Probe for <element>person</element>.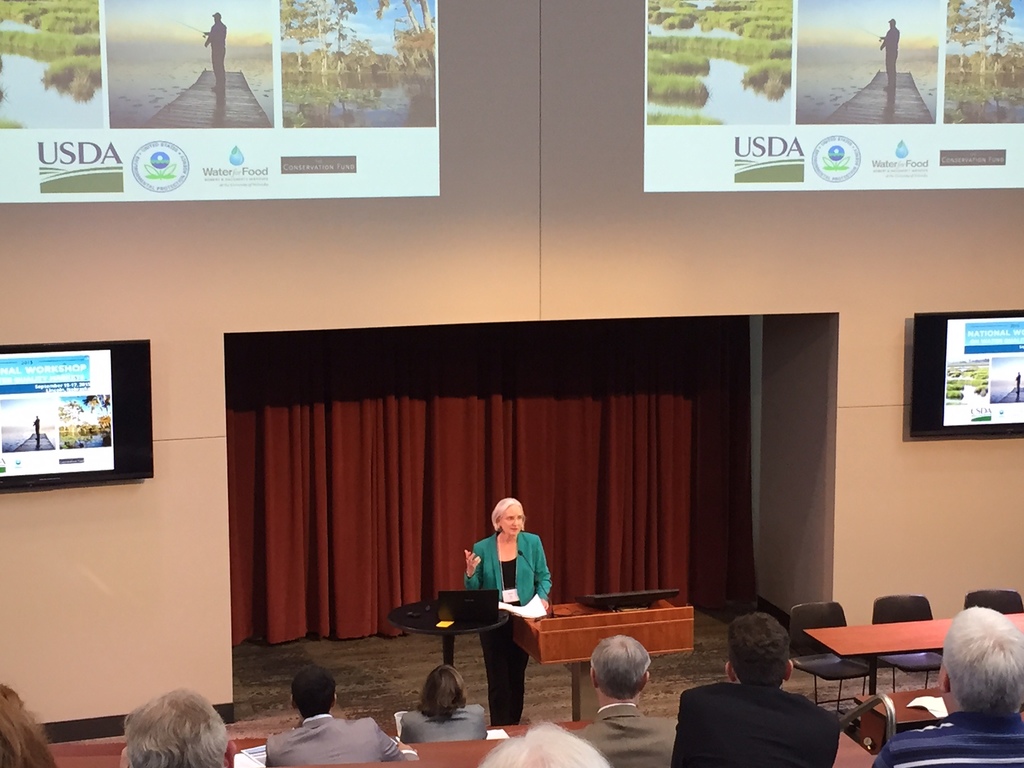
Probe result: x1=123 y1=688 x2=228 y2=767.
